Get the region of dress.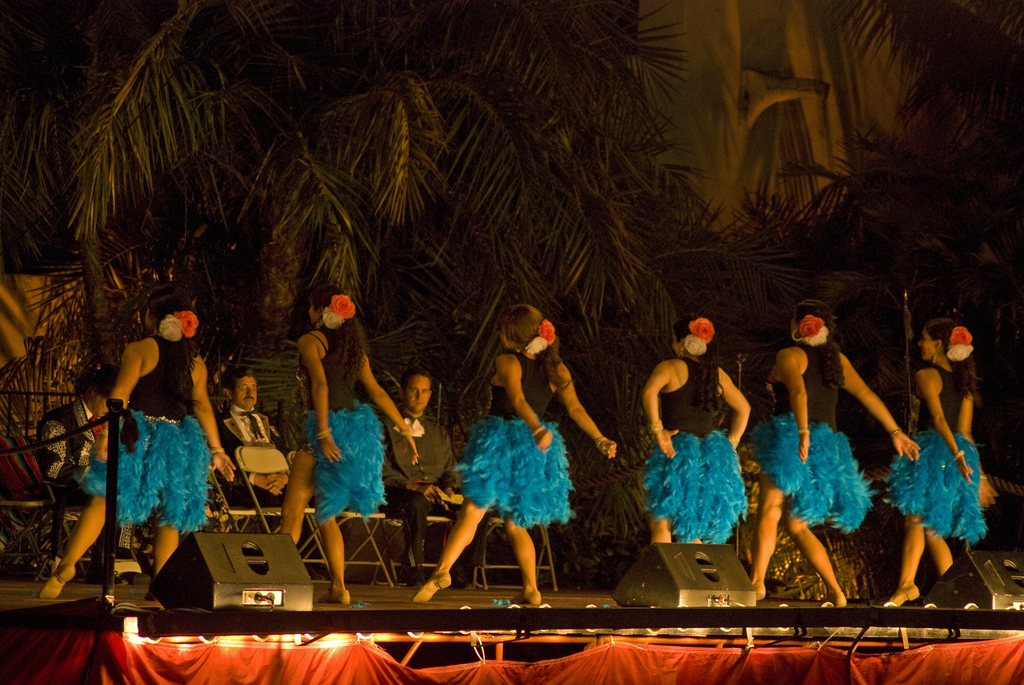
299, 330, 392, 523.
